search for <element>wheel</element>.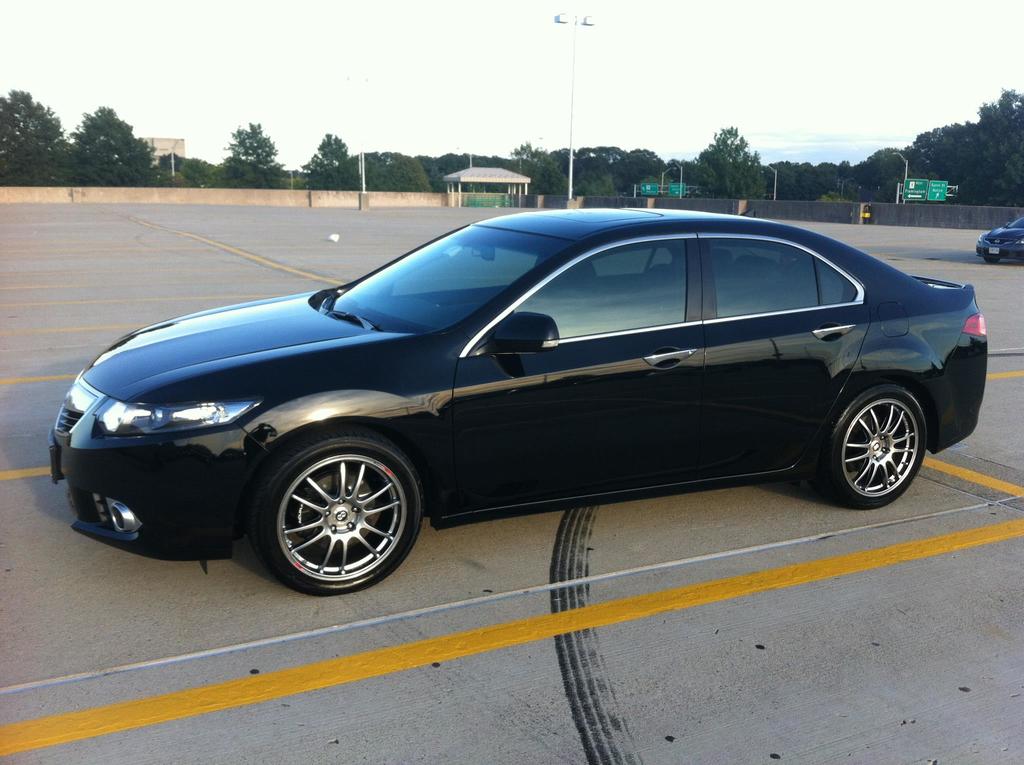
Found at x1=823 y1=385 x2=930 y2=509.
